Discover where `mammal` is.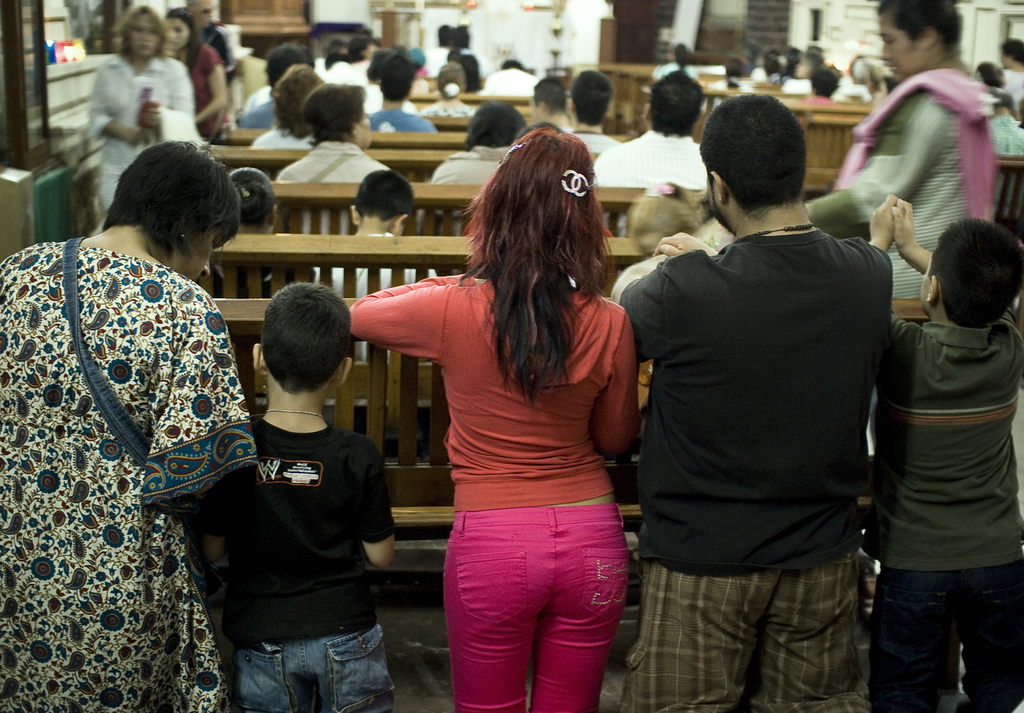
Discovered at BBox(594, 65, 703, 239).
